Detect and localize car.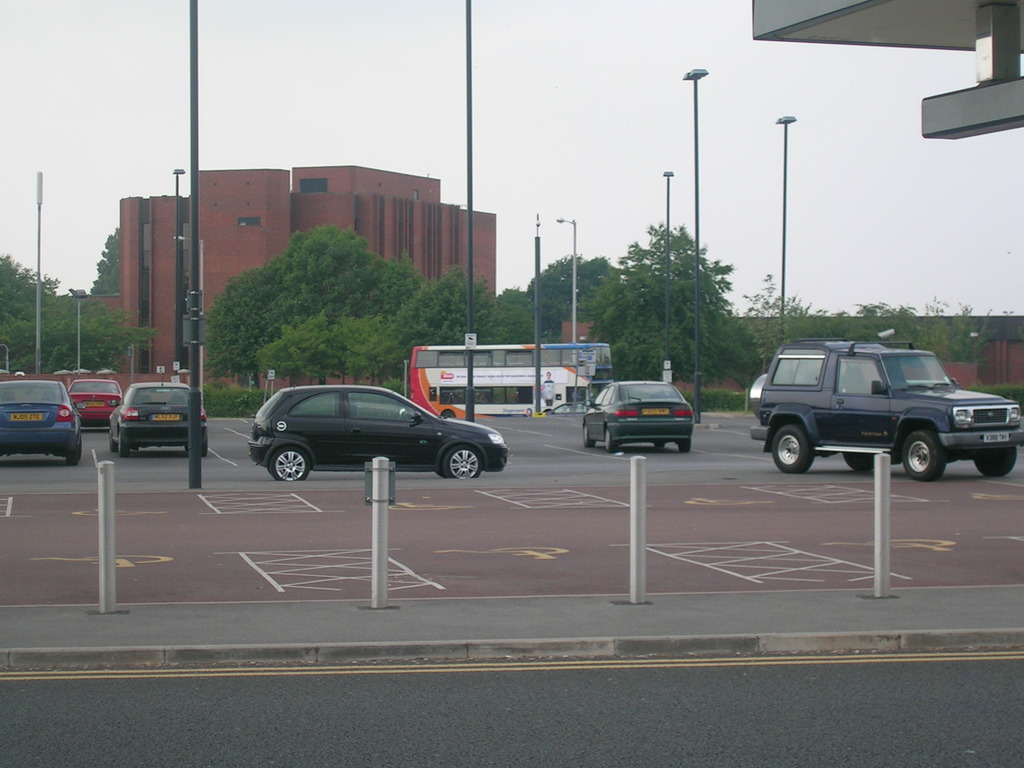
Localized at BBox(65, 371, 124, 423).
